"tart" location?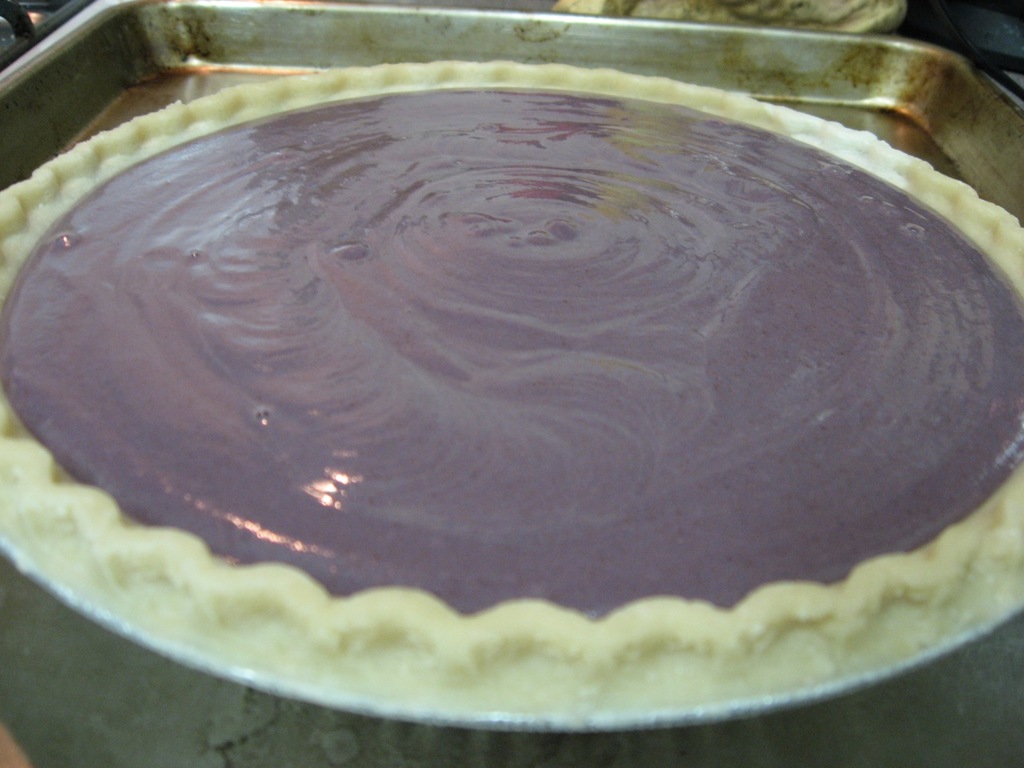
<box>0,65,1023,709</box>
